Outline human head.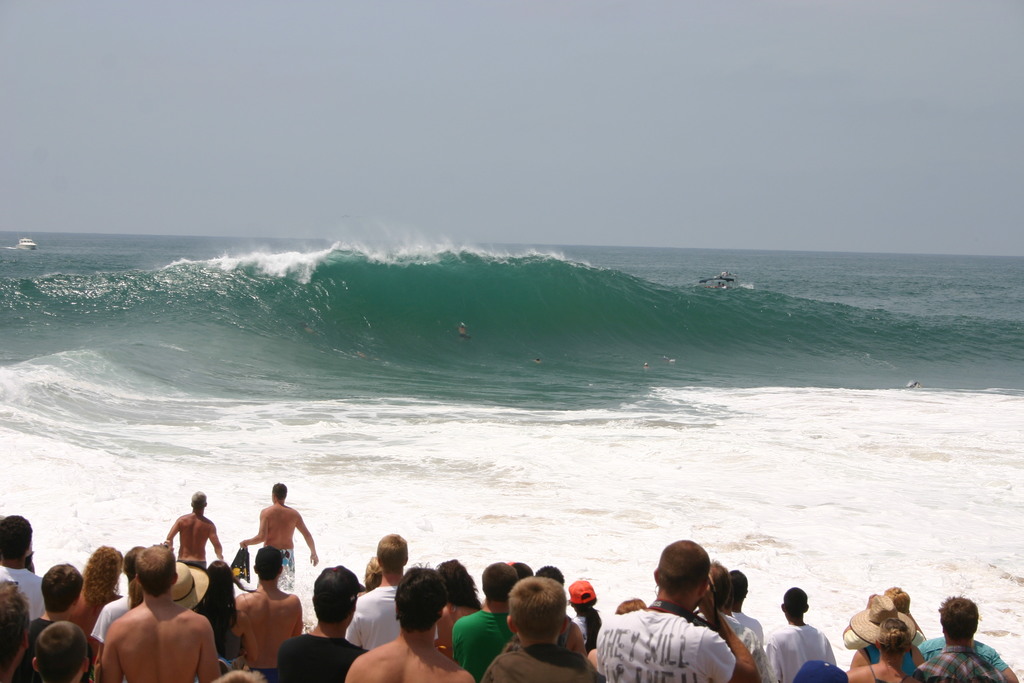
Outline: (x1=510, y1=558, x2=532, y2=580).
